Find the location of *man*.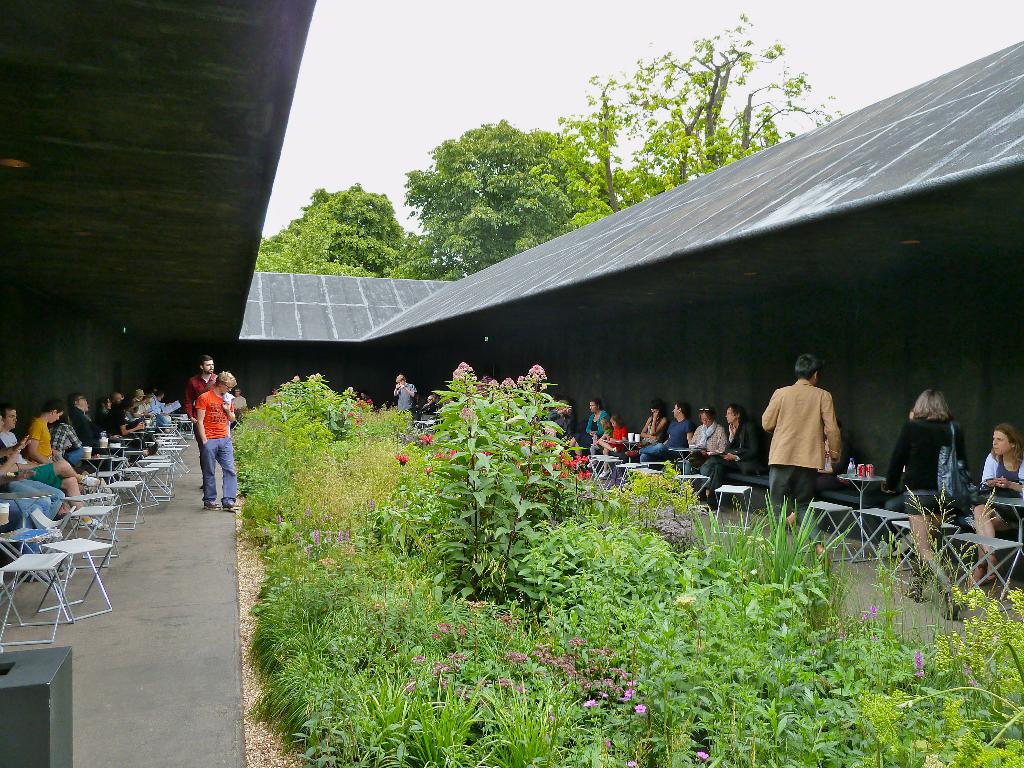
Location: {"x1": 351, "y1": 390, "x2": 358, "y2": 404}.
